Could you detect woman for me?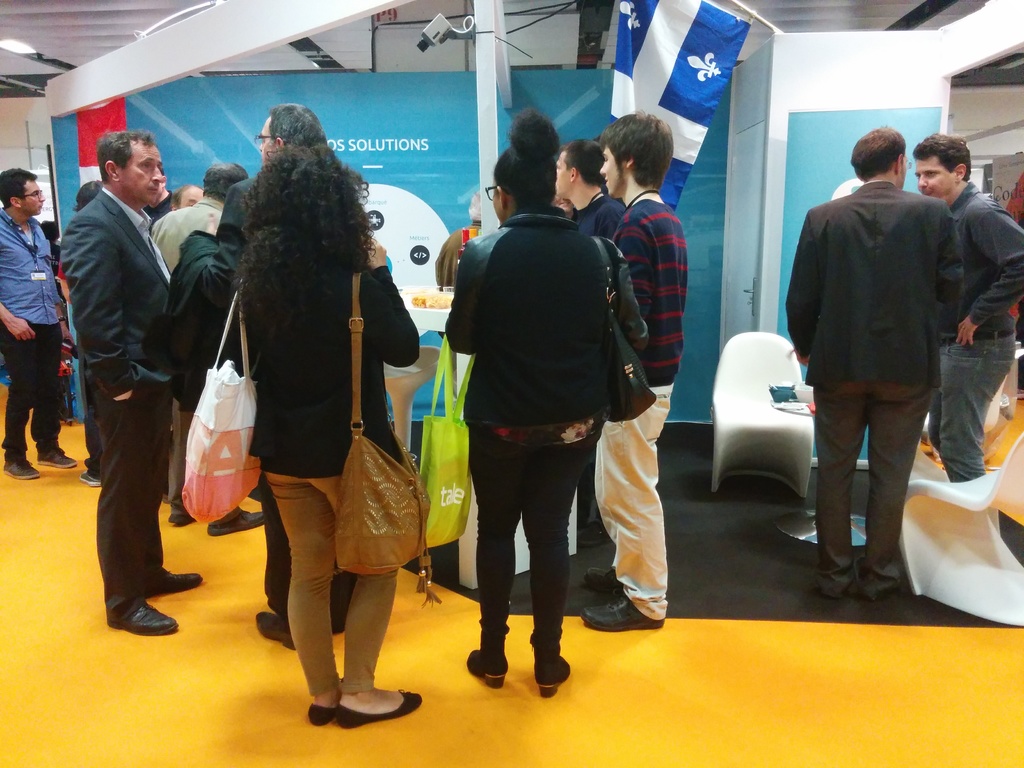
Detection result: (x1=442, y1=94, x2=652, y2=698).
